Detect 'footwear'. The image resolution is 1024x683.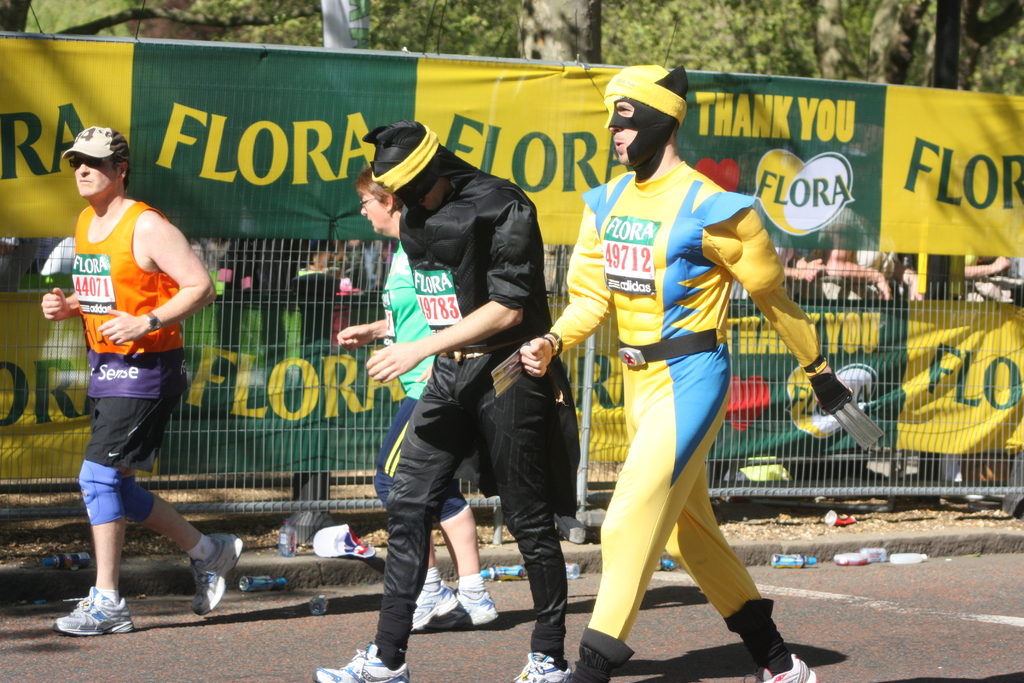
(426, 591, 504, 629).
